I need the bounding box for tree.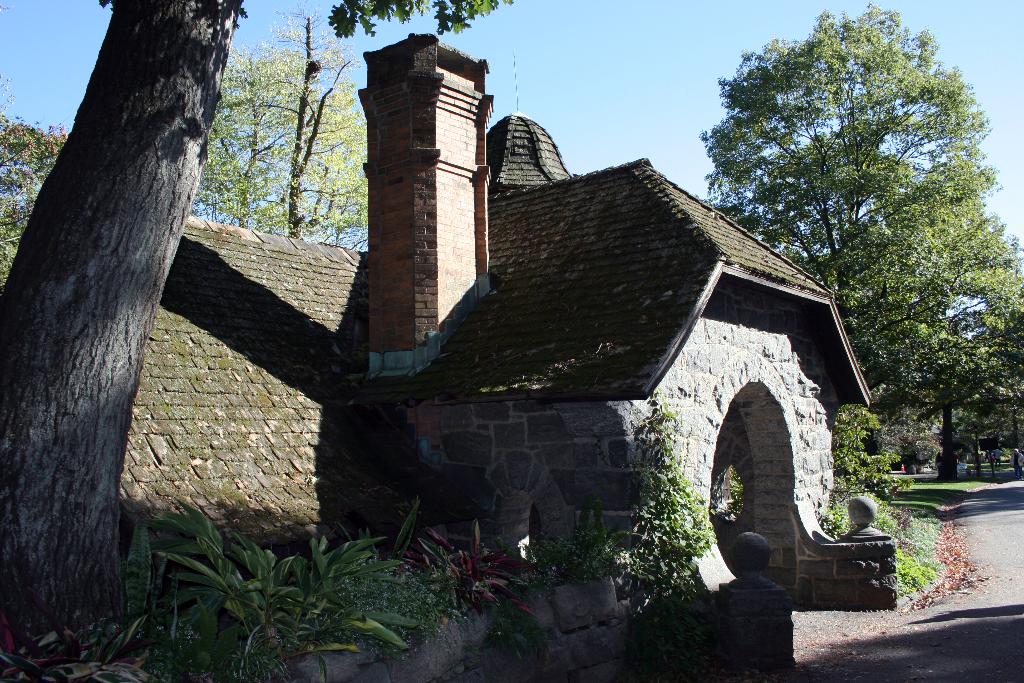
Here it is: bbox=[0, 83, 68, 298].
